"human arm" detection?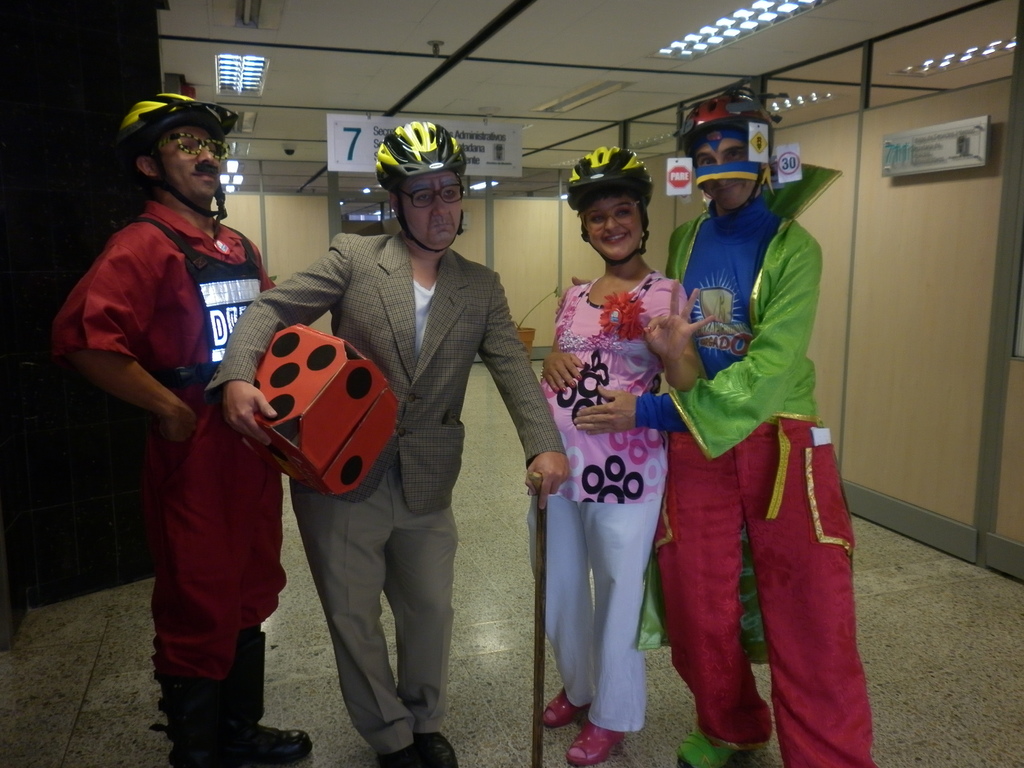
<region>52, 264, 189, 464</region>
